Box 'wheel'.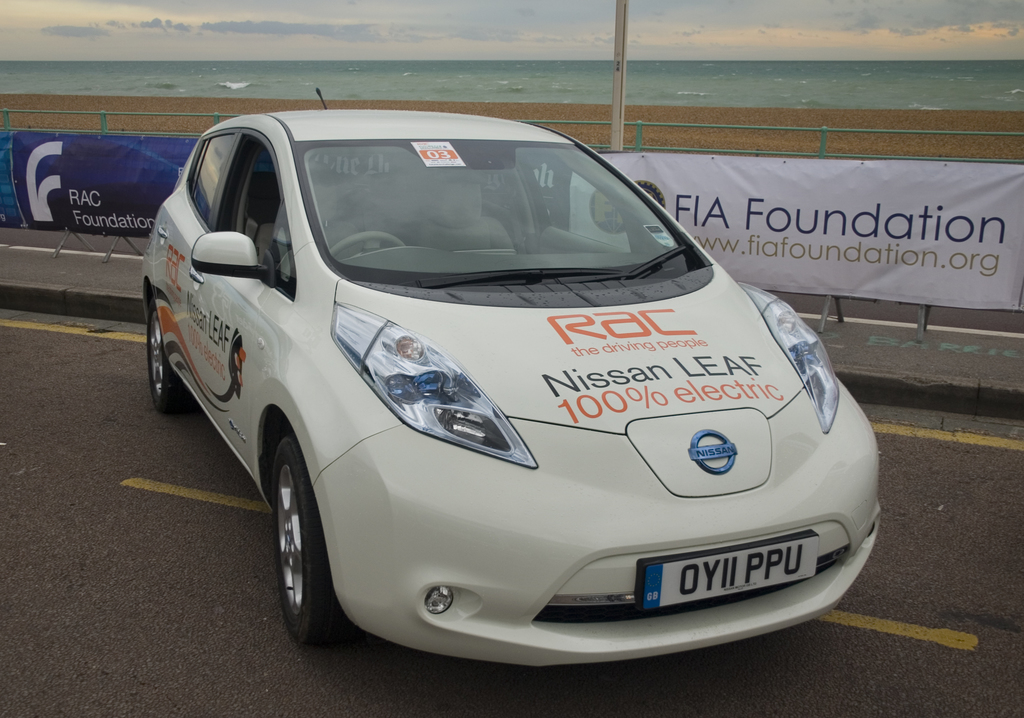
locate(332, 228, 406, 250).
